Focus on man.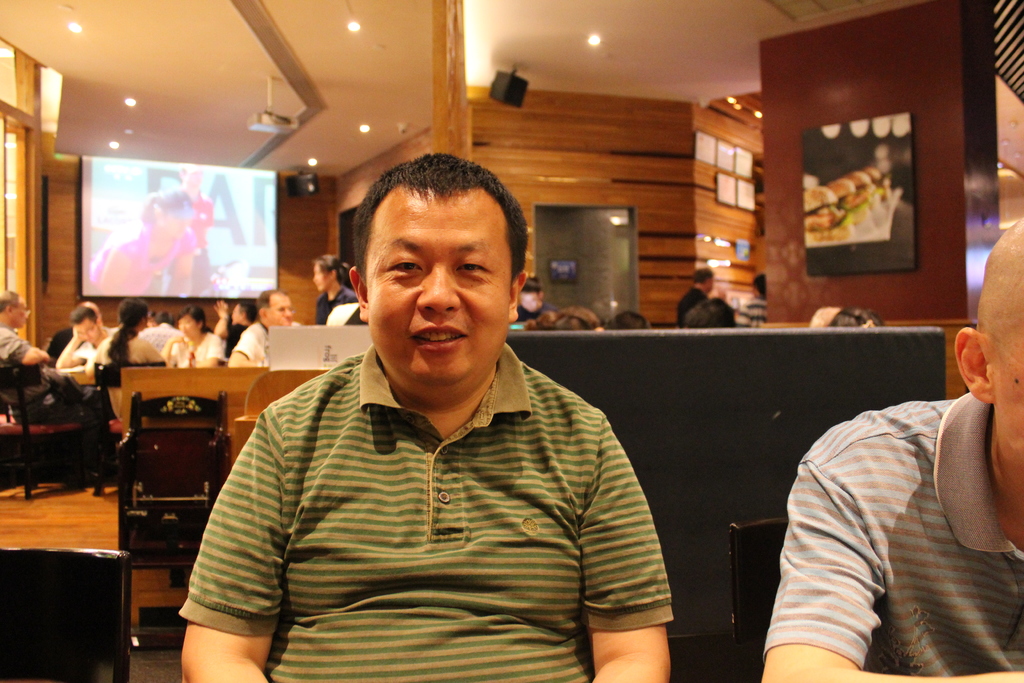
Focused at x1=514 y1=277 x2=552 y2=331.
